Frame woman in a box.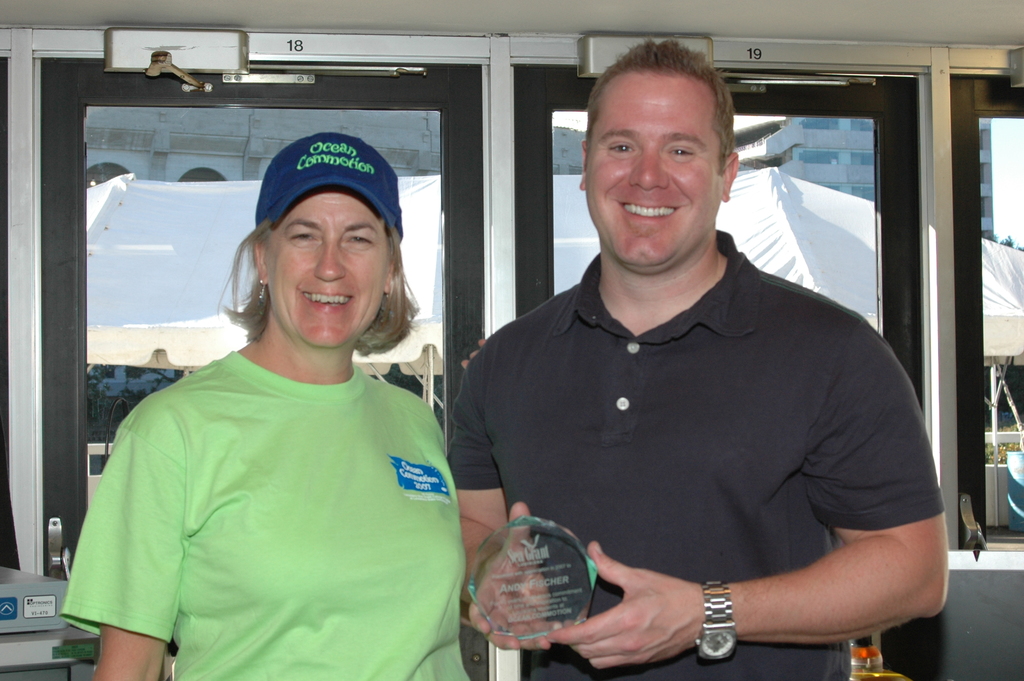
left=47, top=119, right=481, bottom=680.
